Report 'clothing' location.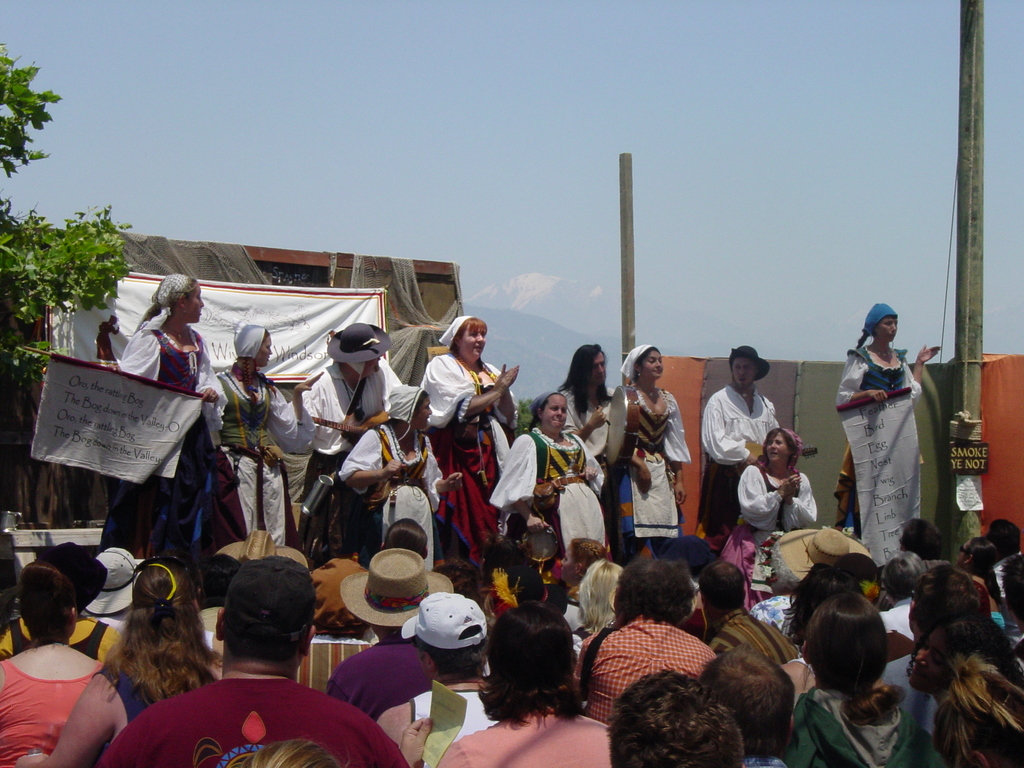
Report: {"x1": 700, "y1": 382, "x2": 778, "y2": 547}.
